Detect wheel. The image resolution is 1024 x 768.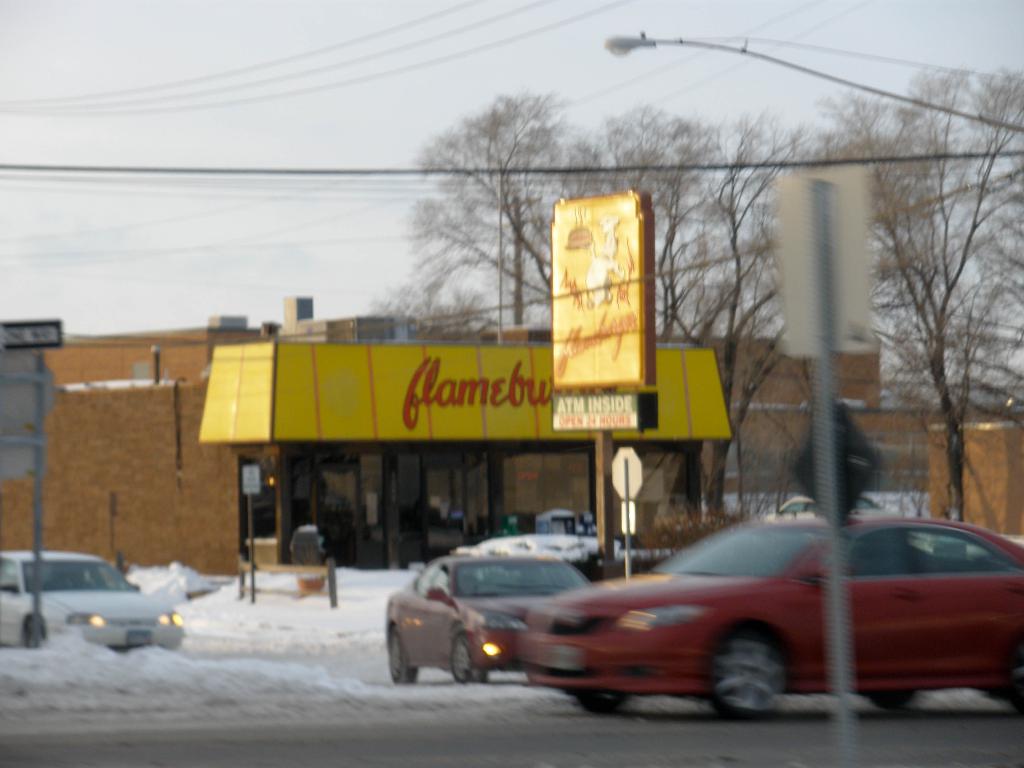
box(704, 621, 789, 724).
